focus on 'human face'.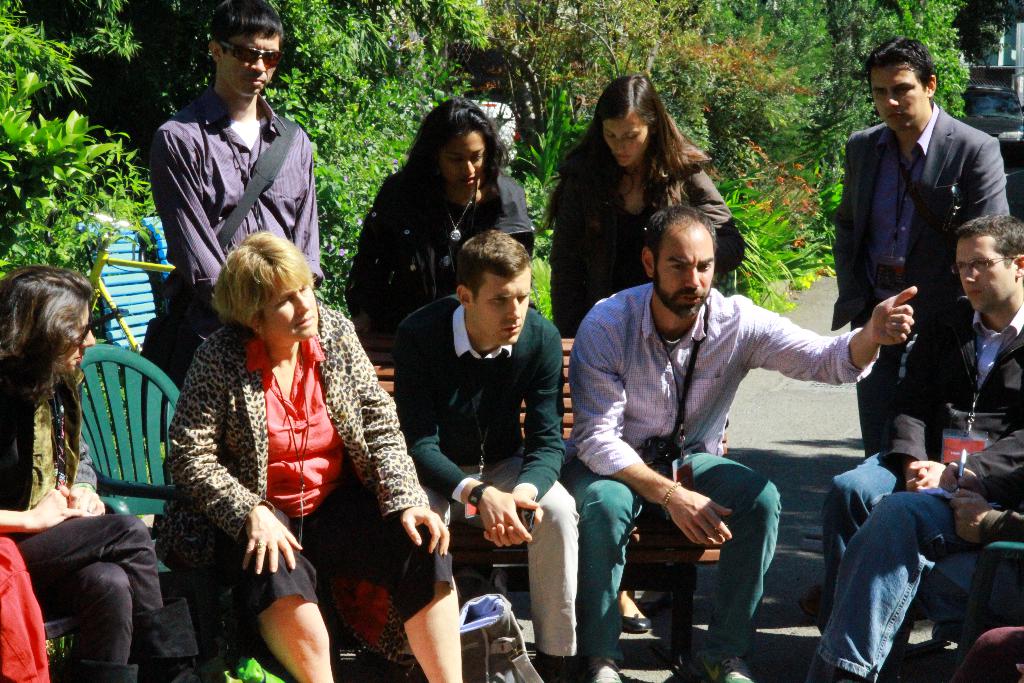
Focused at bbox=[220, 33, 287, 92].
